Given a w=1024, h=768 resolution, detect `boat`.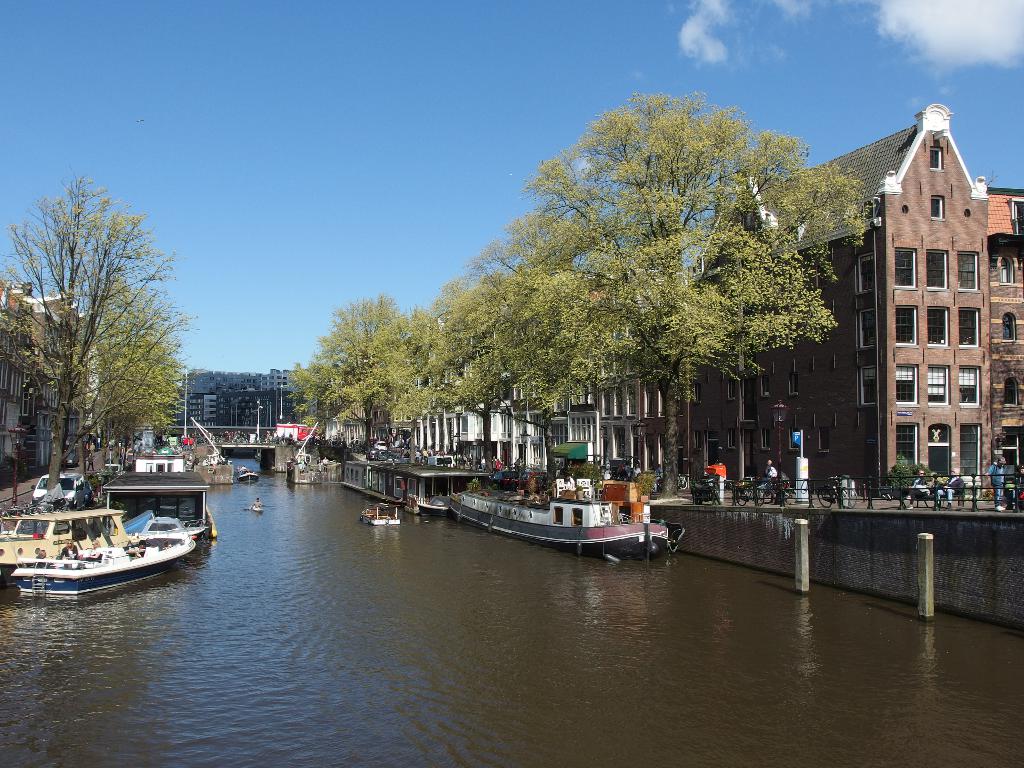
x1=123 y1=508 x2=152 y2=534.
